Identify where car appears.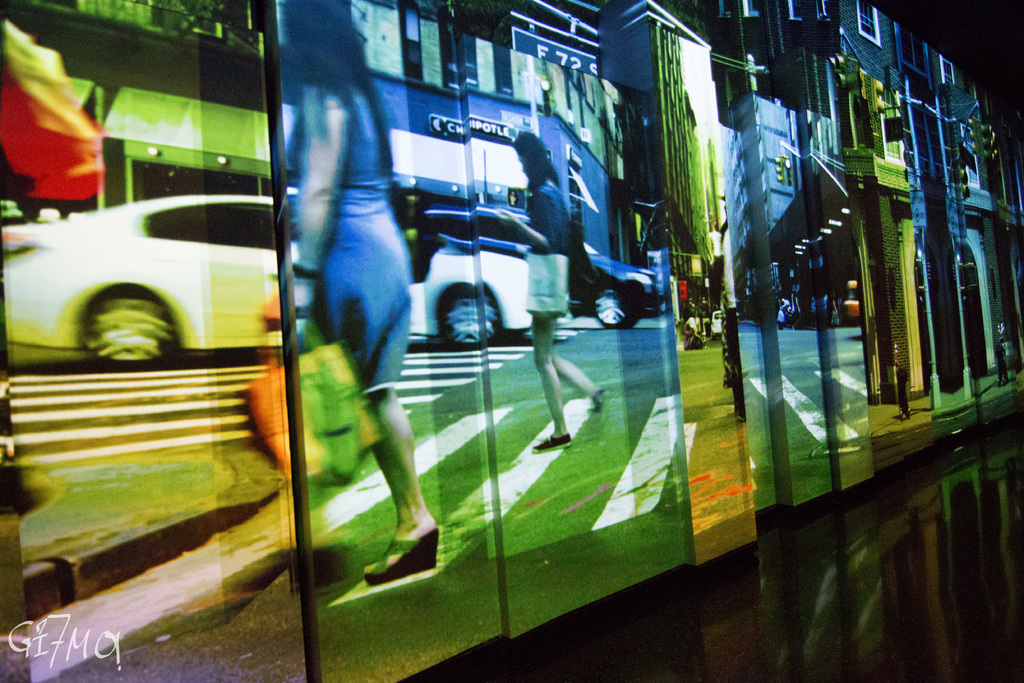
Appears at 0:194:271:374.
